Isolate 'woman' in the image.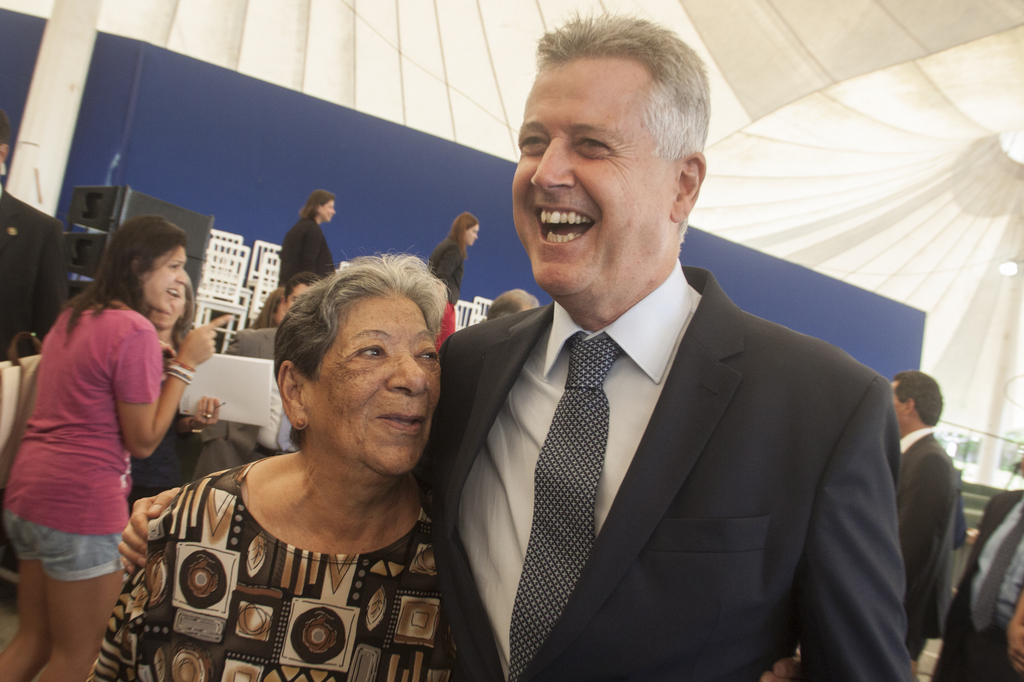
Isolated region: pyautogui.locateOnScreen(15, 200, 212, 667).
